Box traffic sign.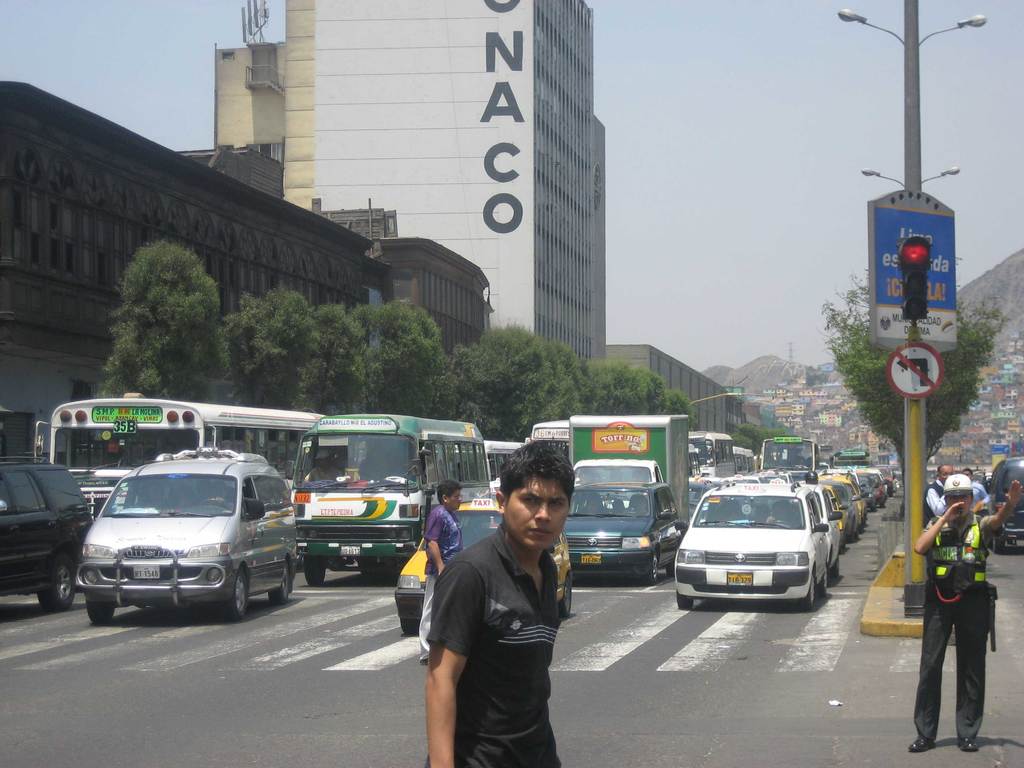
locate(884, 339, 944, 398).
